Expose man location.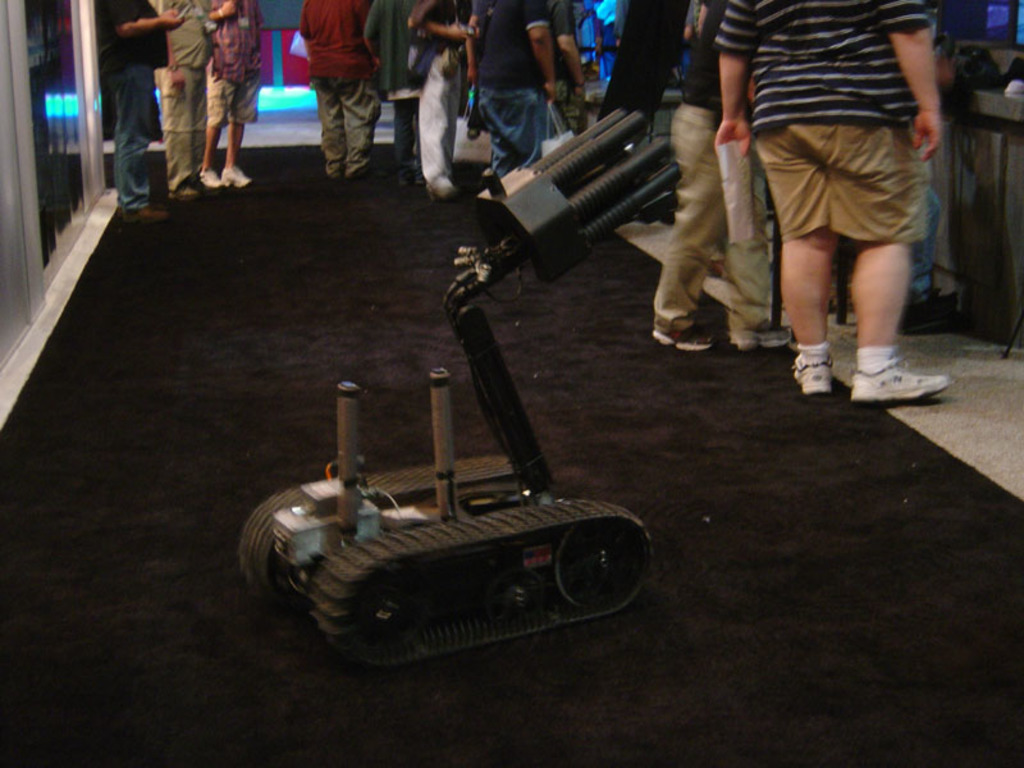
Exposed at 100 0 187 219.
